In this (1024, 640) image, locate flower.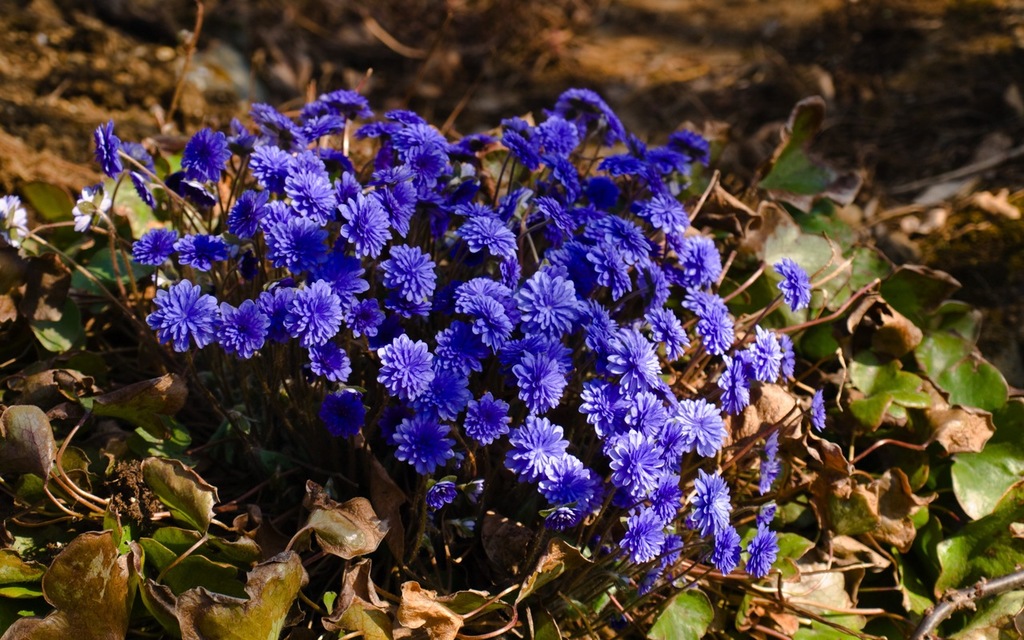
Bounding box: detection(366, 246, 438, 309).
